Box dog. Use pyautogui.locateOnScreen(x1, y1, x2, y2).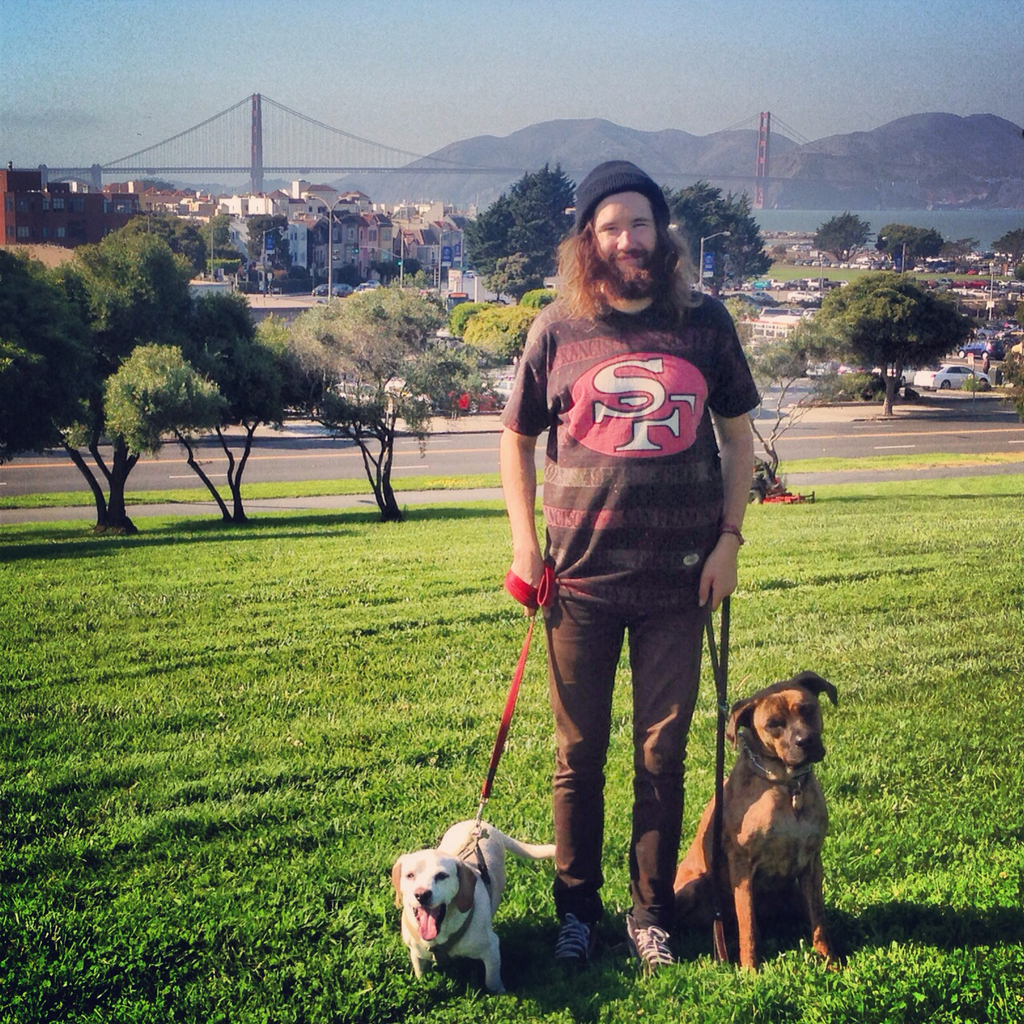
pyautogui.locateOnScreen(678, 670, 844, 977).
